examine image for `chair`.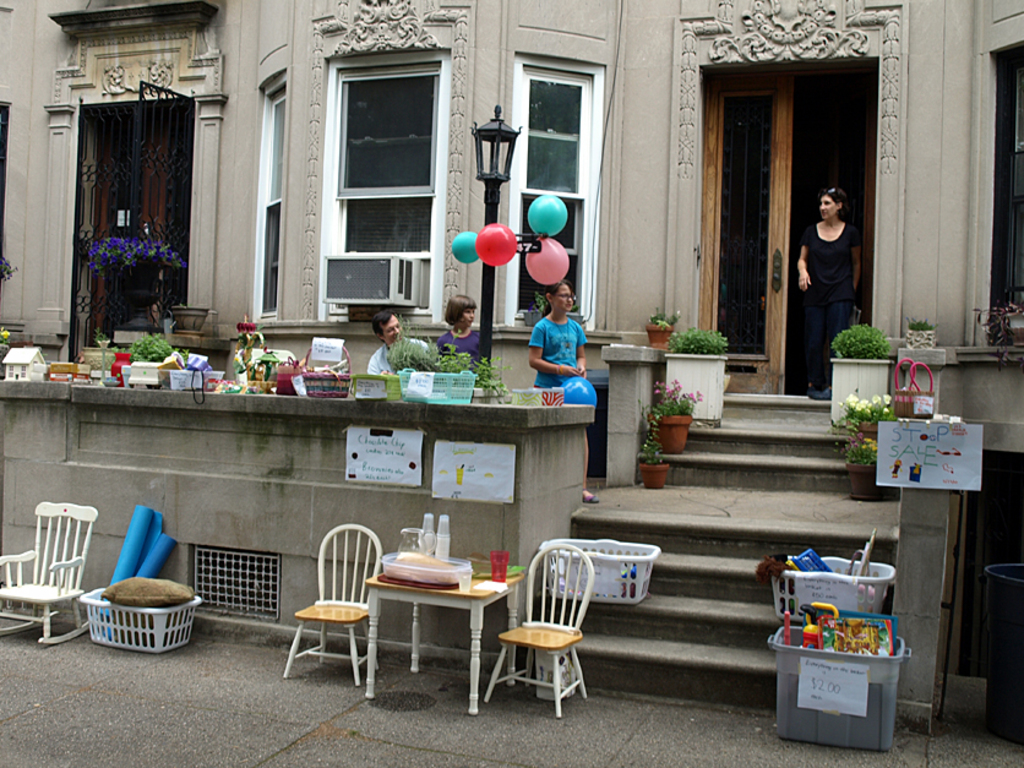
Examination result: locate(0, 500, 99, 652).
